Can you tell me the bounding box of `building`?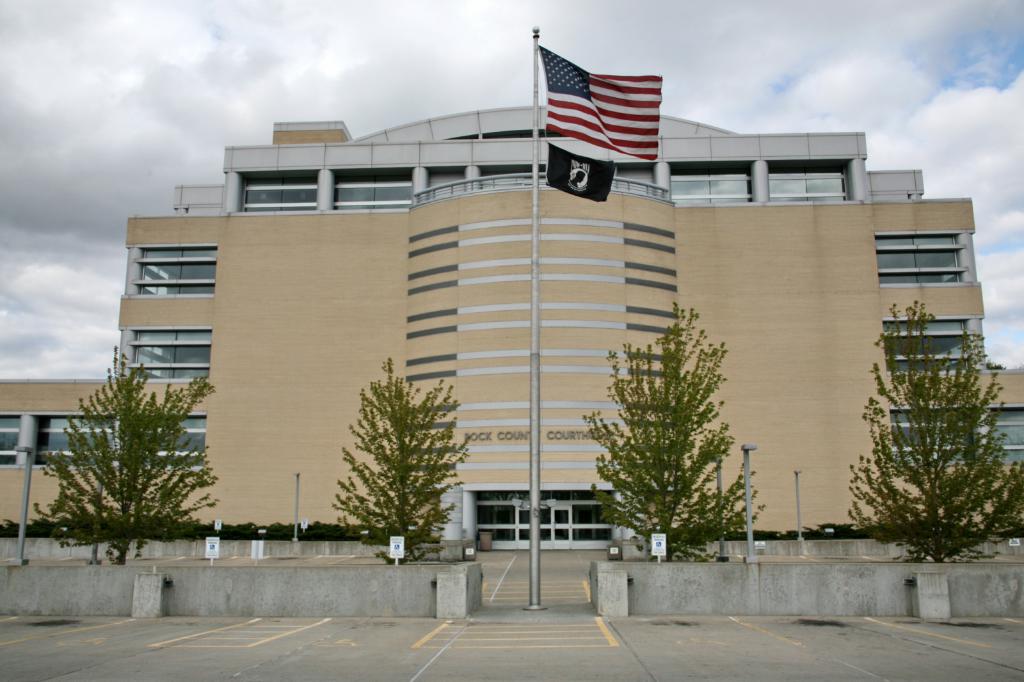
pyautogui.locateOnScreen(0, 105, 1023, 551).
